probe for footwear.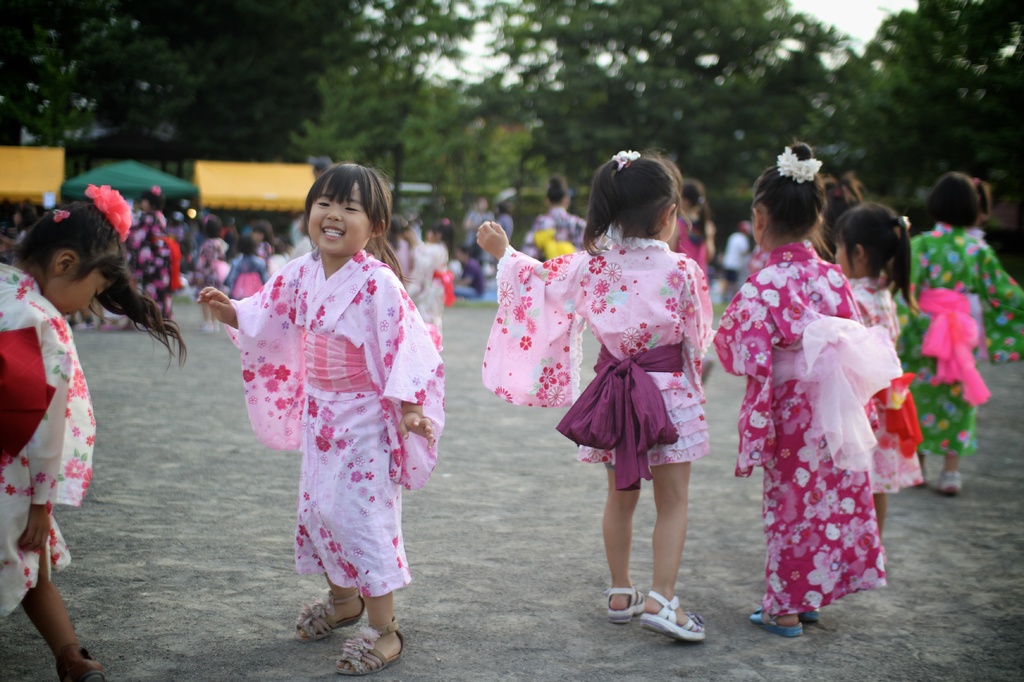
Probe result: detection(749, 607, 802, 638).
